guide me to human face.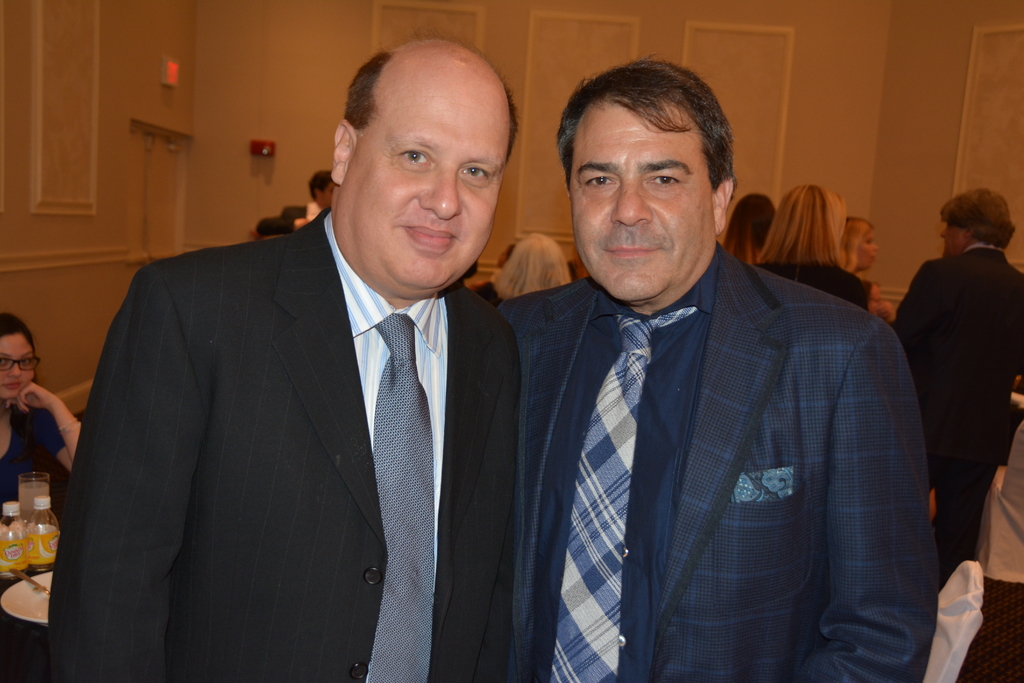
Guidance: <region>357, 85, 510, 291</region>.
